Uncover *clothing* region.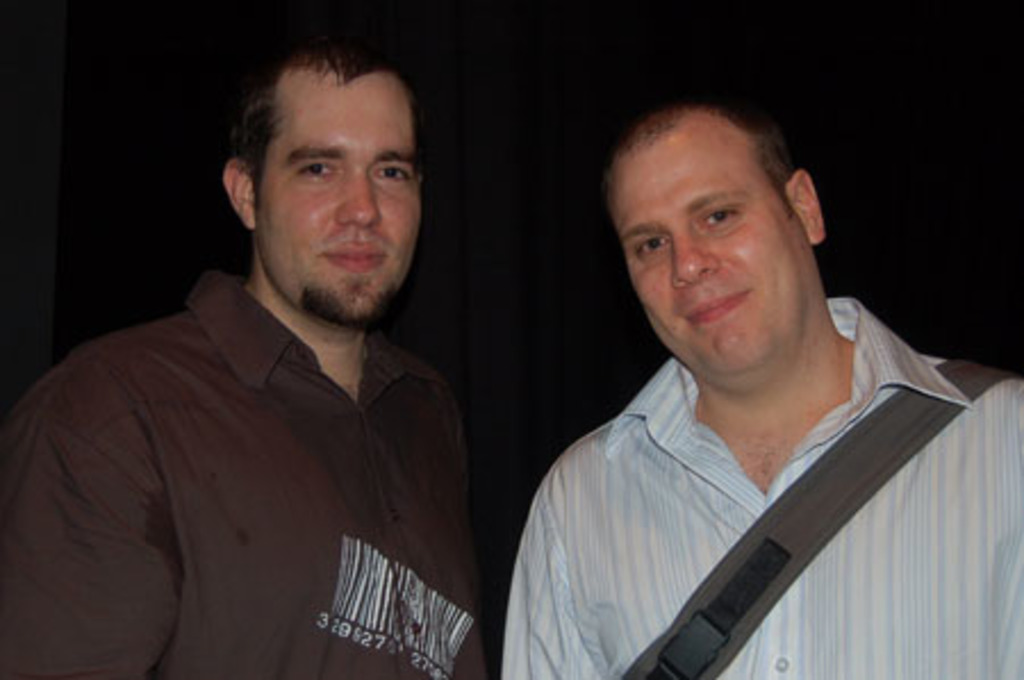
Uncovered: (466, 348, 1022, 678).
